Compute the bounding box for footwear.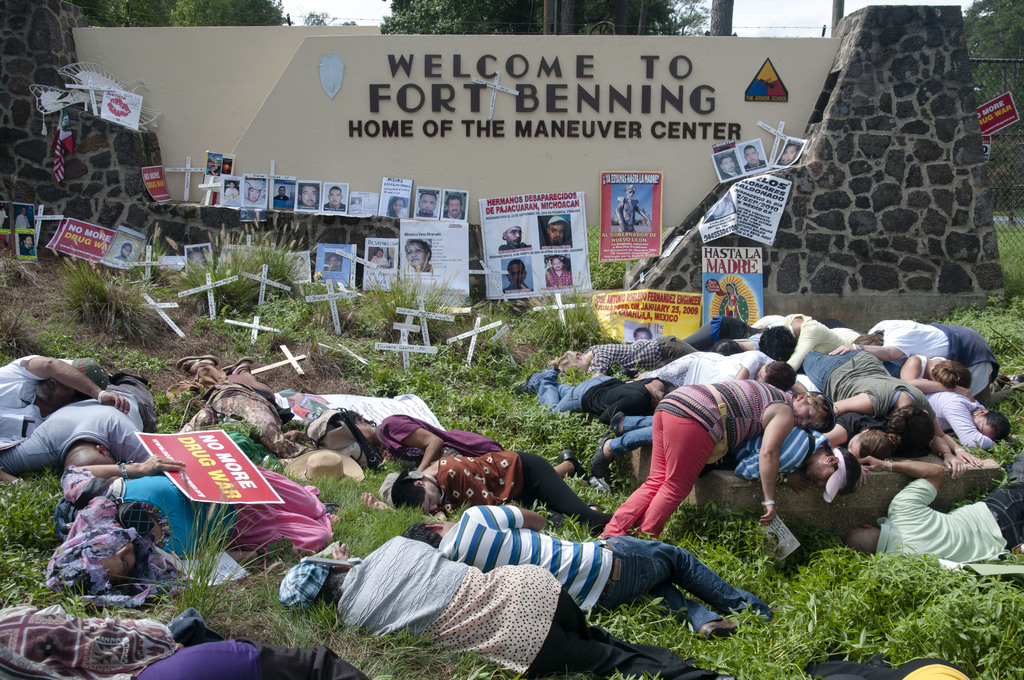
box(993, 371, 1012, 386).
